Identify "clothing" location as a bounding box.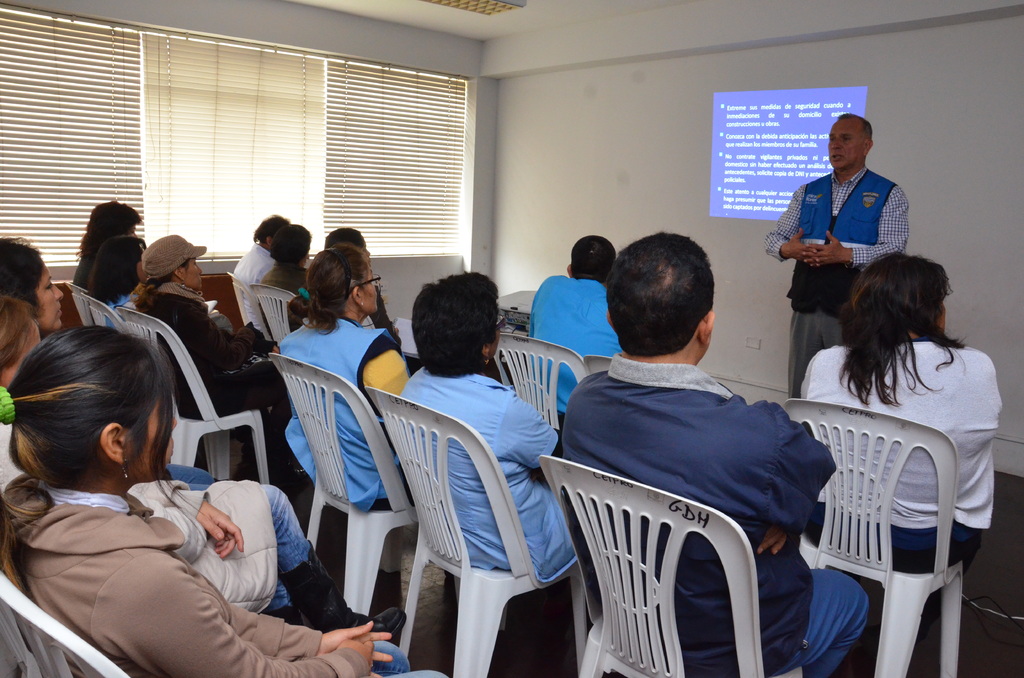
<box>5,470,451,677</box>.
